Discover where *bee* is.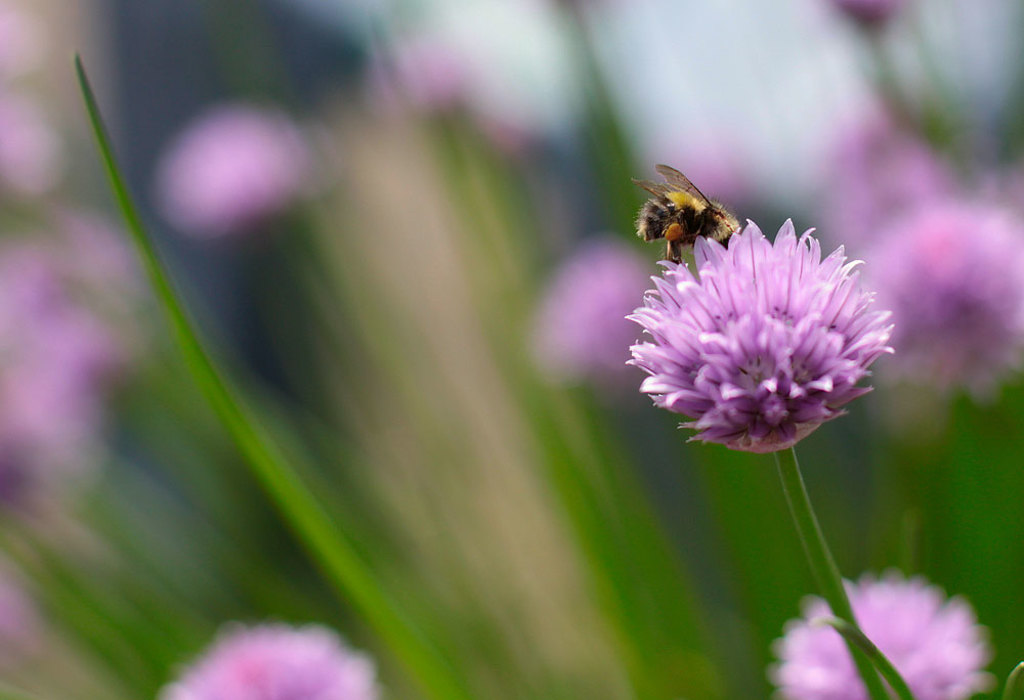
Discovered at [616,158,751,279].
